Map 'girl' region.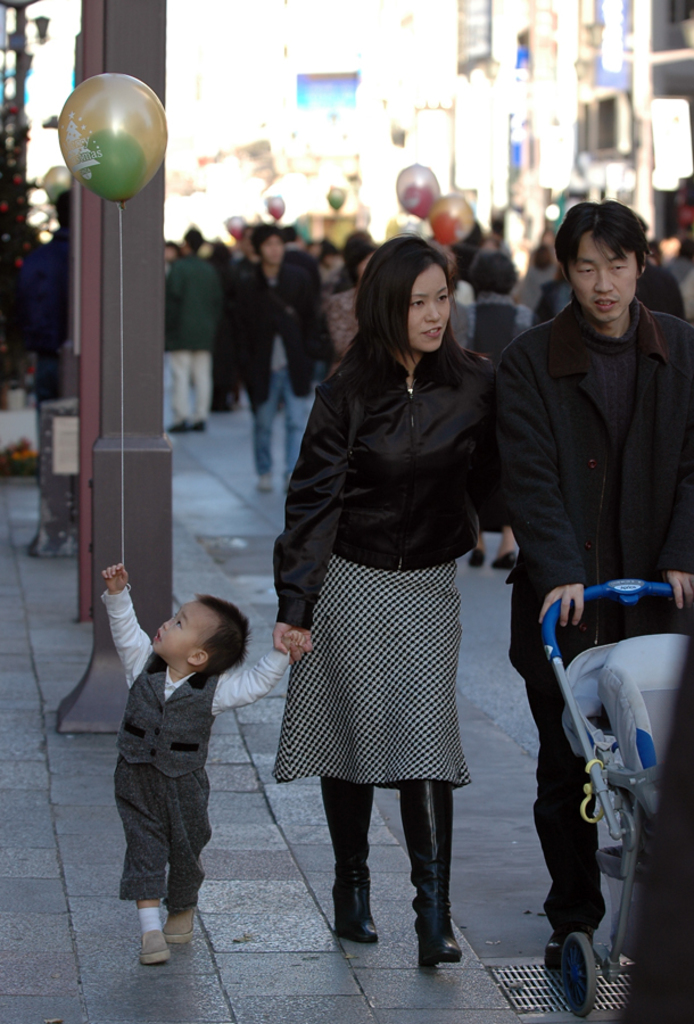
Mapped to crop(270, 232, 503, 978).
